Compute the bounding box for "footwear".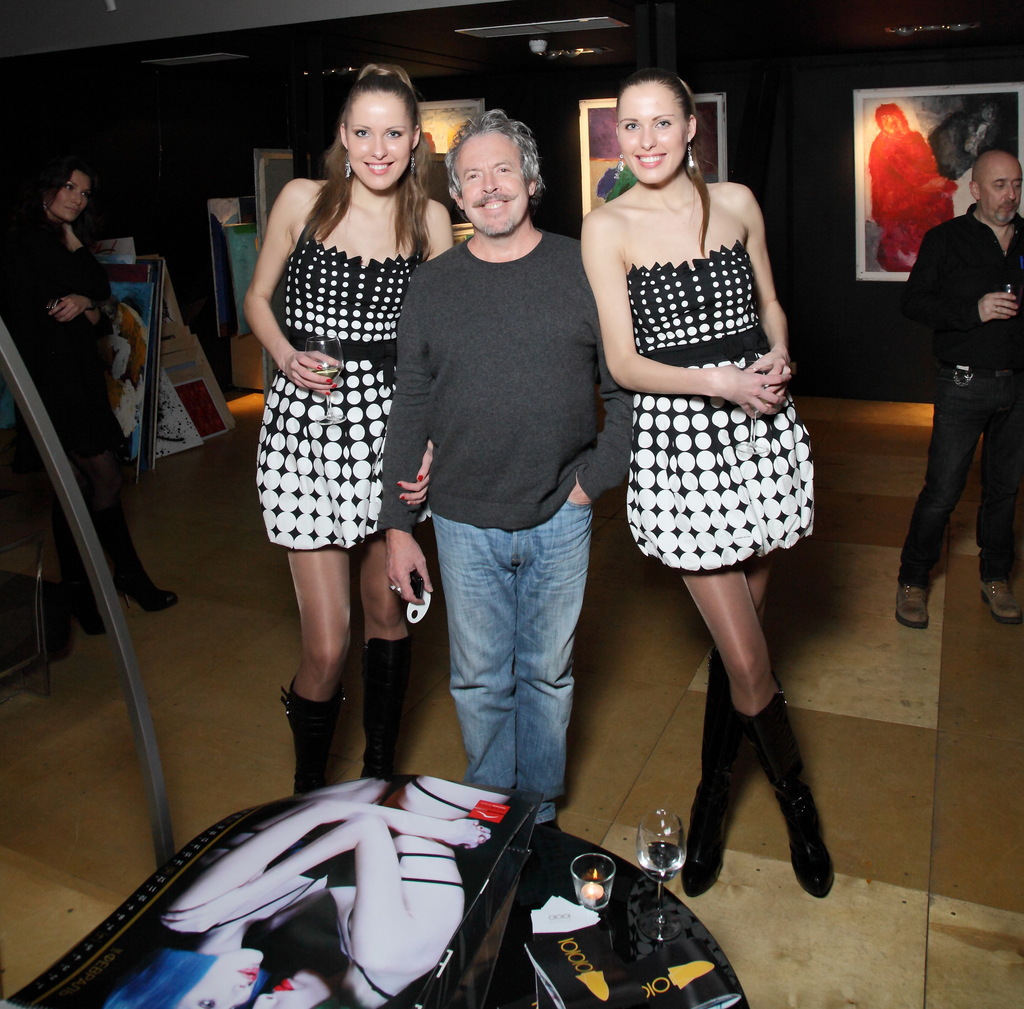
[left=358, top=630, right=421, bottom=786].
